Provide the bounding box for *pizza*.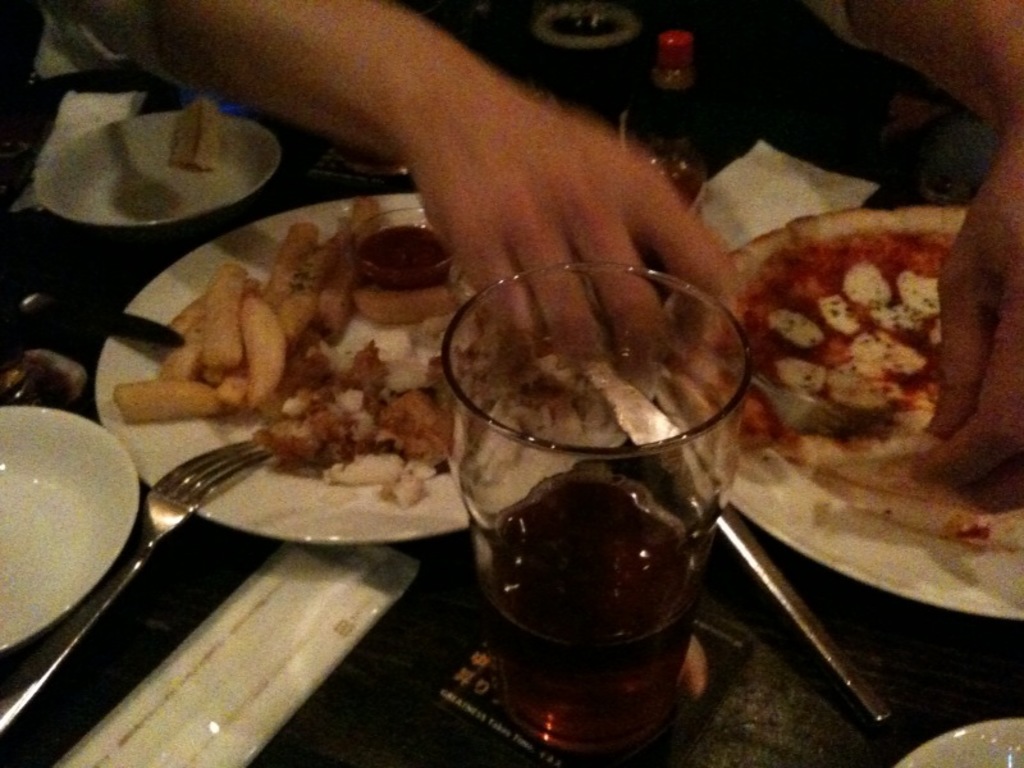
crop(726, 191, 982, 507).
